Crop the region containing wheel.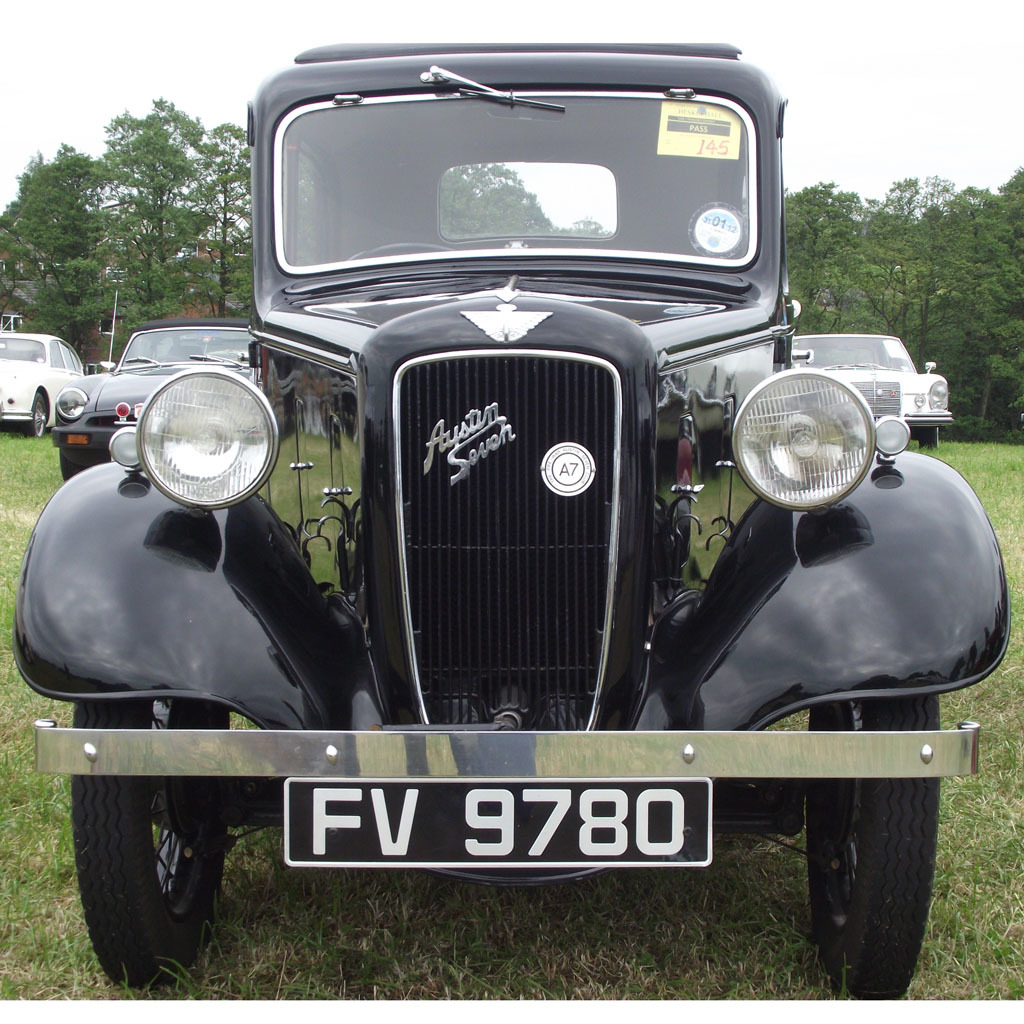
Crop region: [55, 454, 95, 483].
